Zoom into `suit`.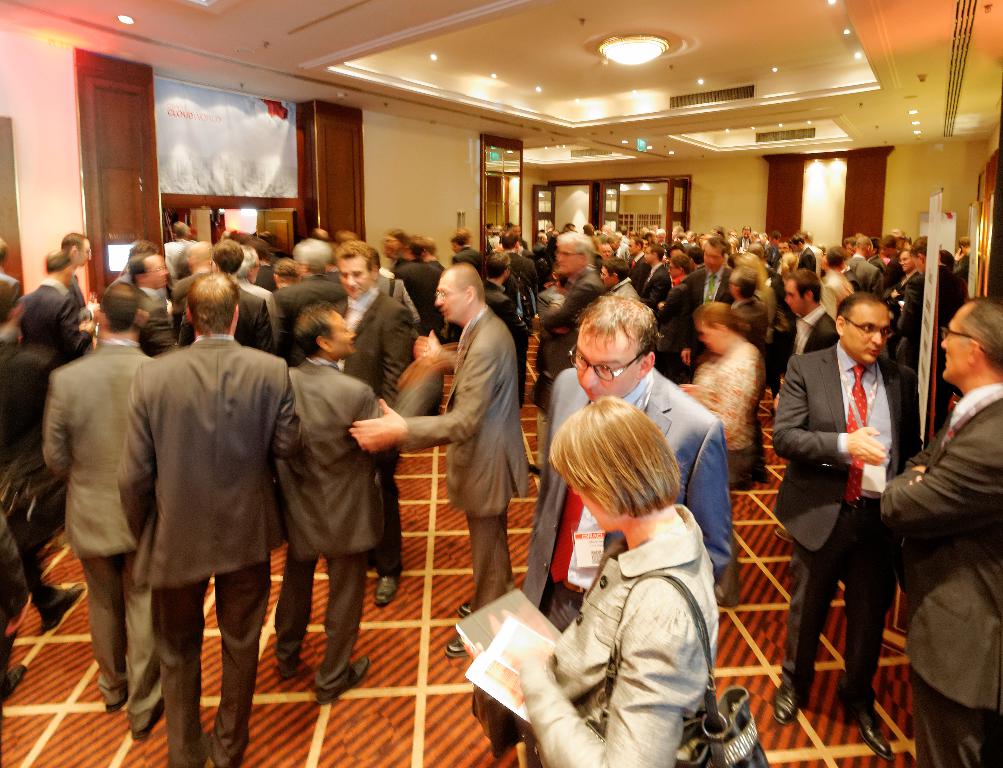
Zoom target: 629/251/652/300.
